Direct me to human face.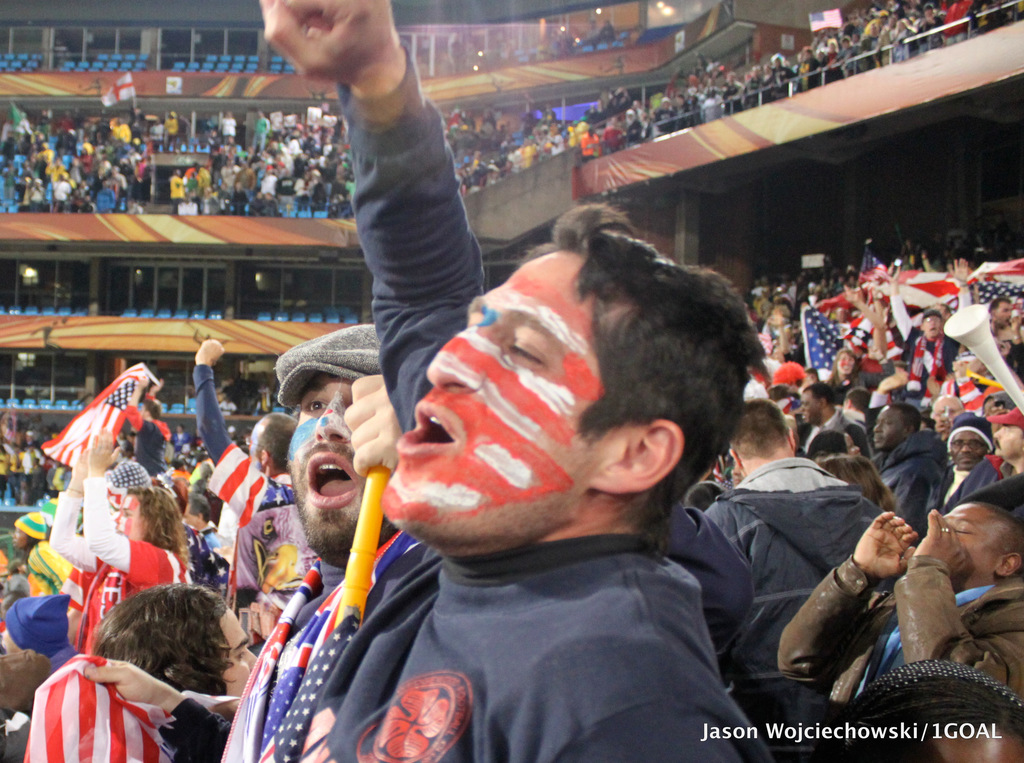
Direction: 992/431/1021/457.
